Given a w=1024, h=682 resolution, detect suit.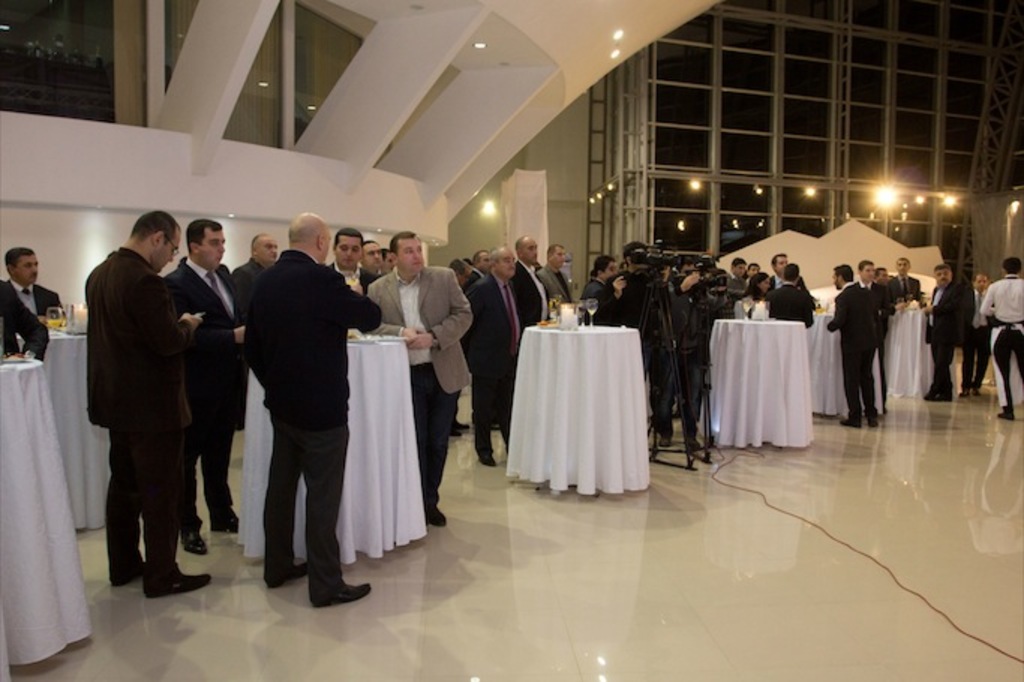
243/244/382/601.
